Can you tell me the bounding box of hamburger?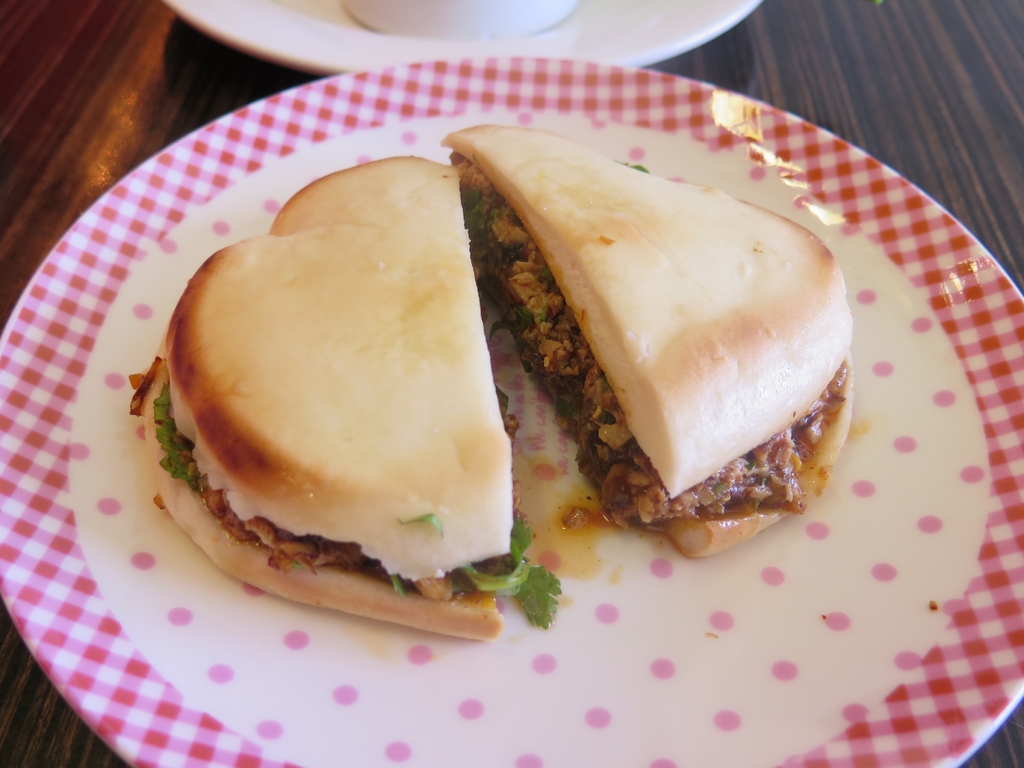
crop(127, 152, 560, 637).
